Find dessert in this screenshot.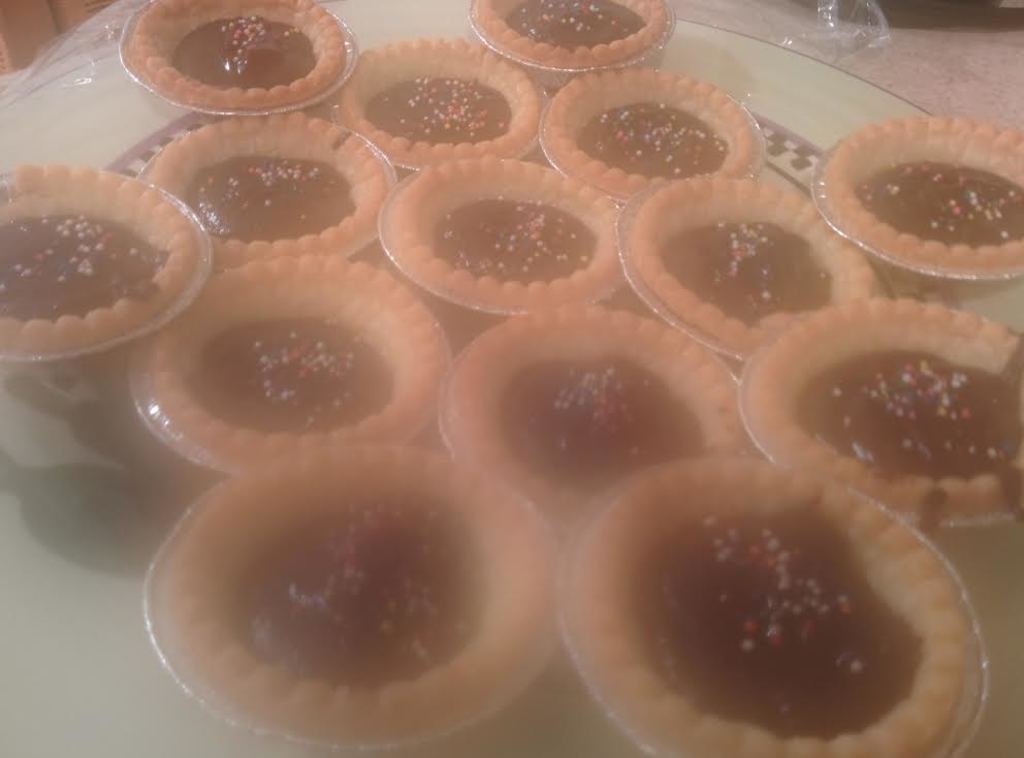
The bounding box for dessert is pyautogui.locateOnScreen(539, 72, 750, 200).
